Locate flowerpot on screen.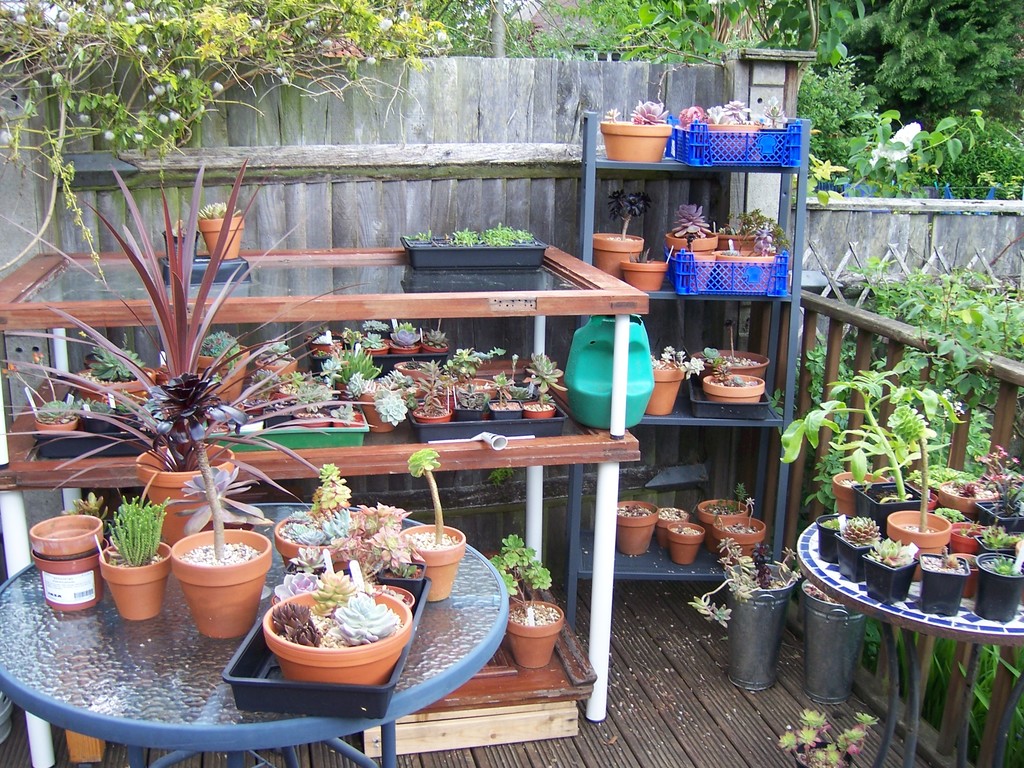
On screen at {"x1": 398, "y1": 522, "x2": 464, "y2": 602}.
